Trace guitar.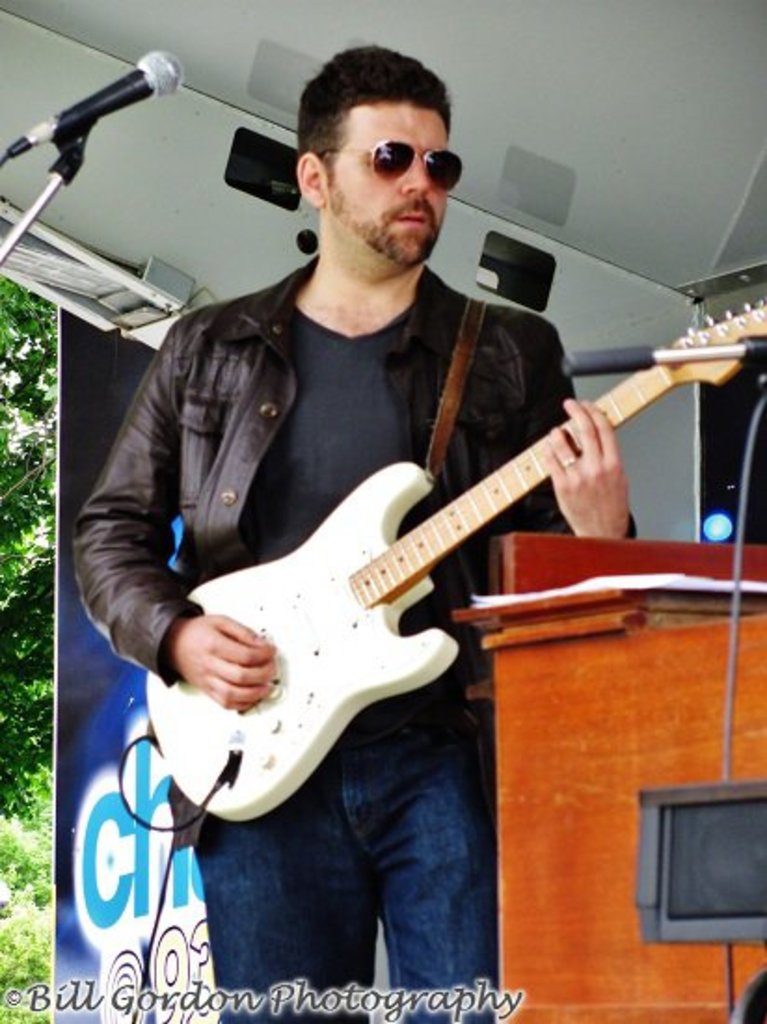
Traced to bbox=[125, 276, 722, 827].
